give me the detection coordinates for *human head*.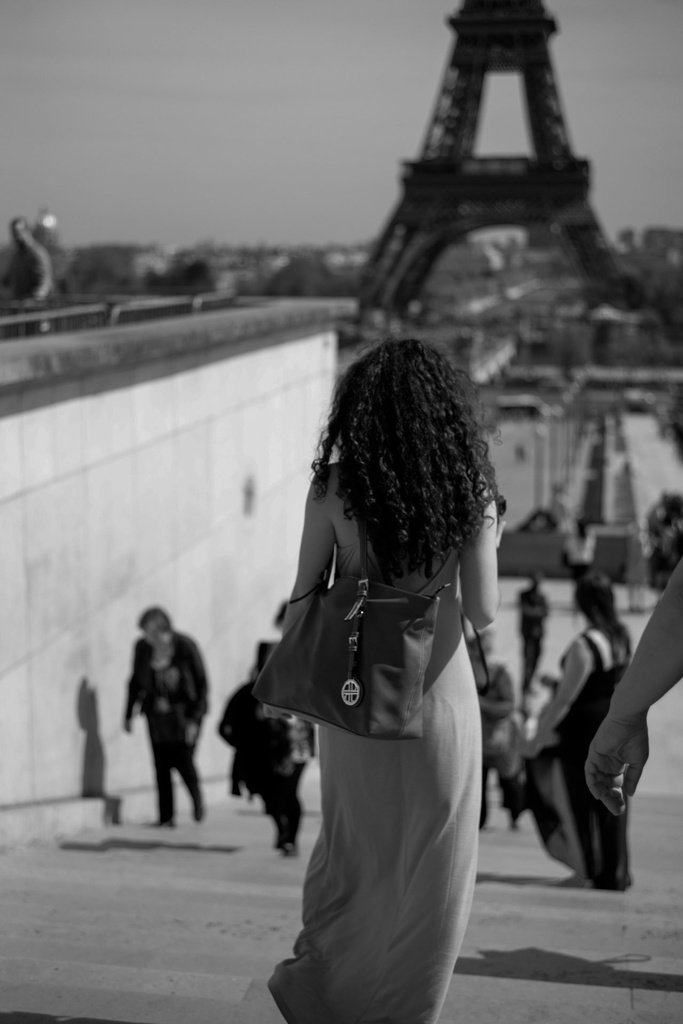
crop(142, 595, 177, 646).
